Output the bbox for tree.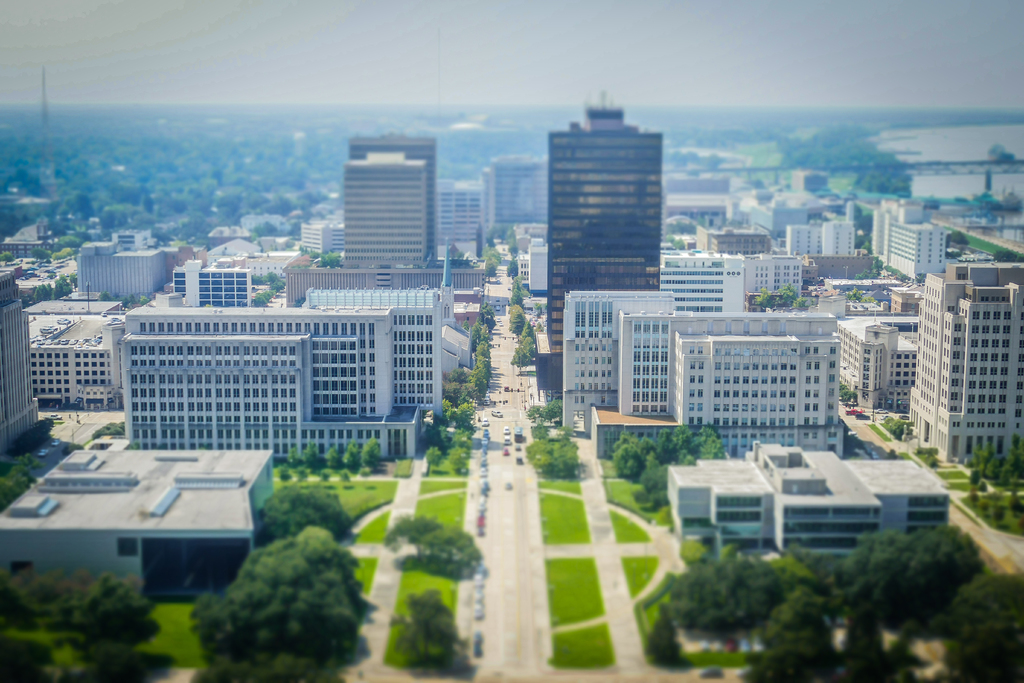
box(742, 618, 840, 682).
